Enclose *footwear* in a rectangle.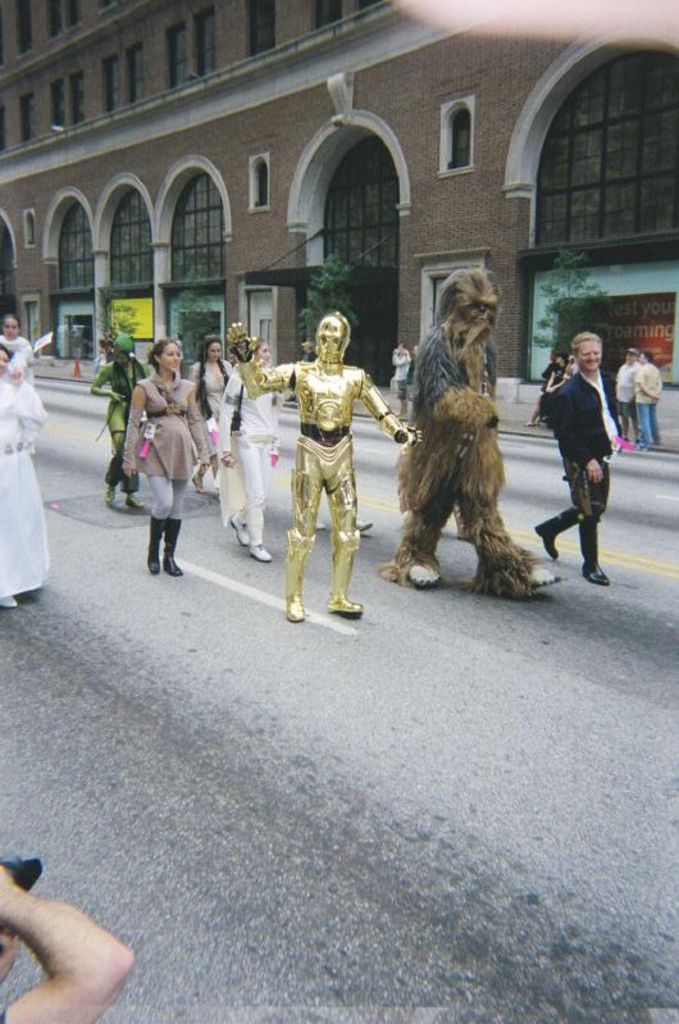
(277, 532, 307, 627).
